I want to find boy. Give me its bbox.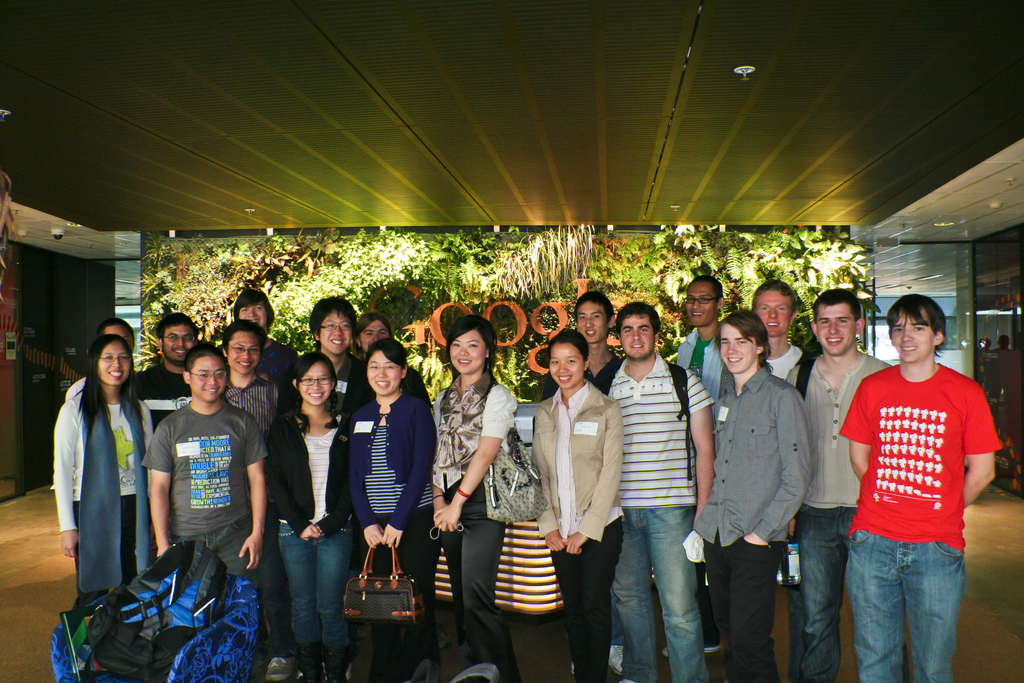
[143,344,267,680].
